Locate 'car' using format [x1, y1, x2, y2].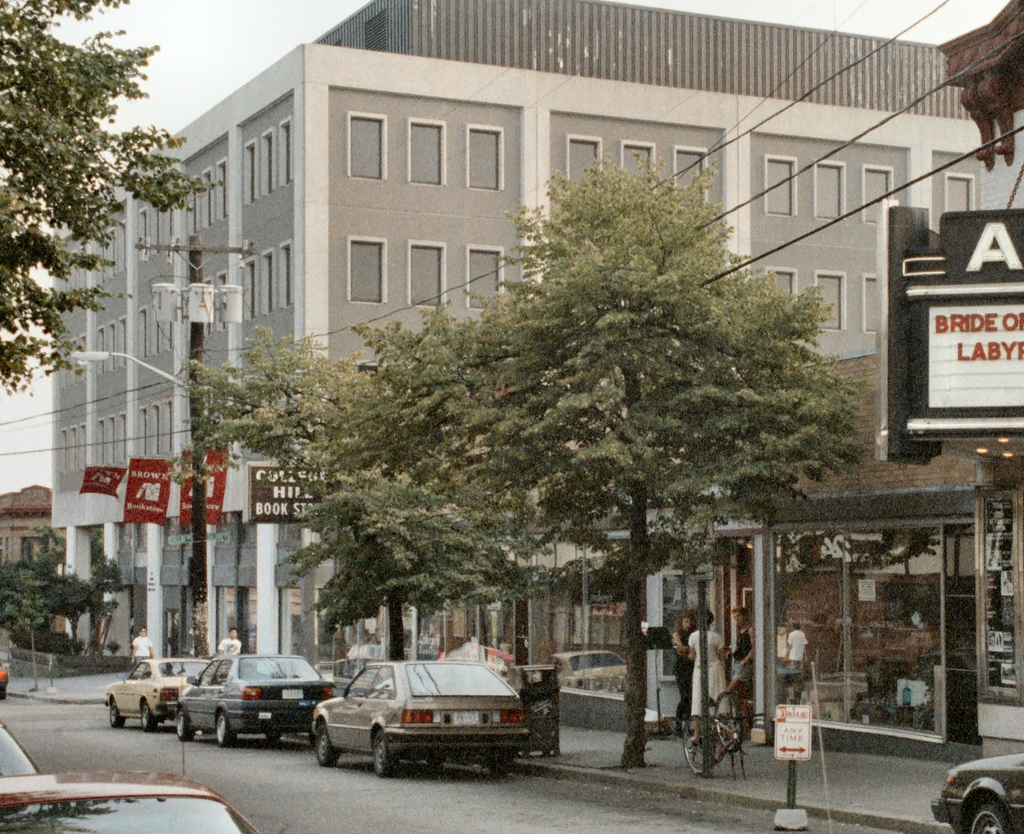
[0, 716, 36, 776].
